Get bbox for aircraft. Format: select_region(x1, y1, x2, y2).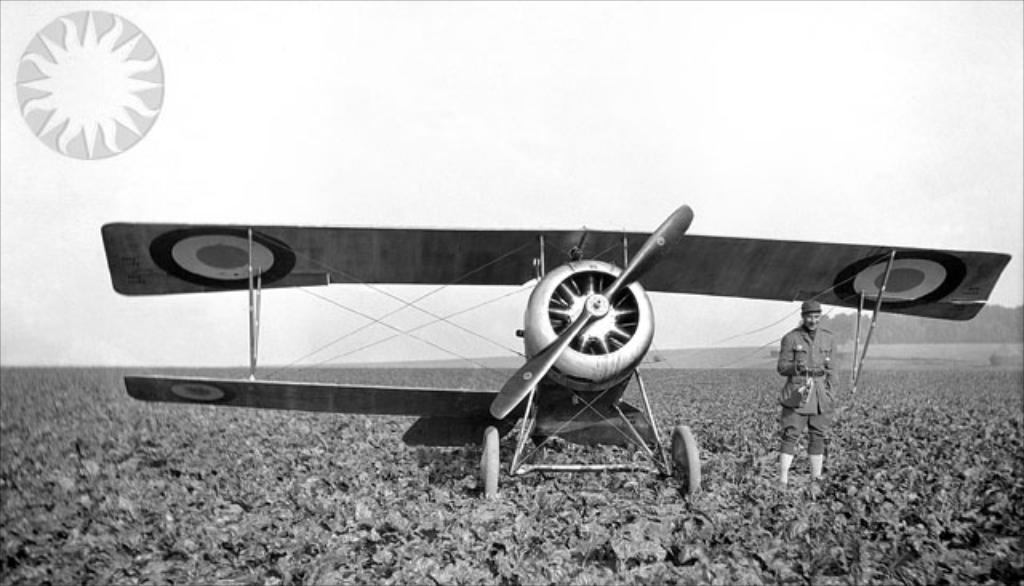
select_region(82, 170, 1023, 484).
